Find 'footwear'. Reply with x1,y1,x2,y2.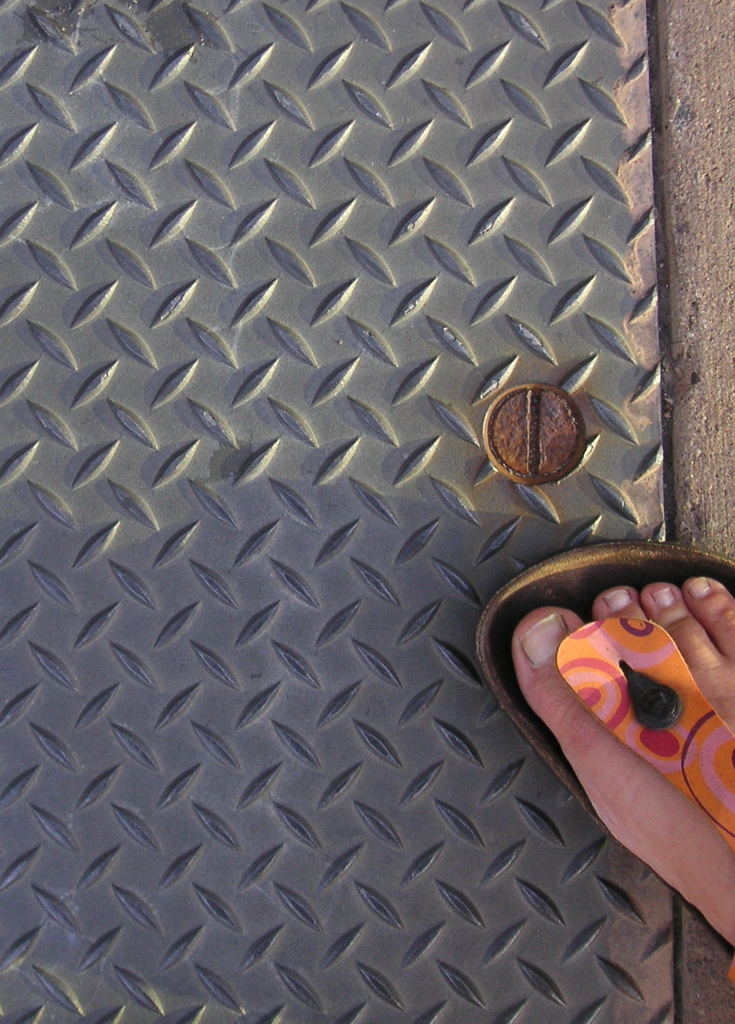
483,513,721,927.
